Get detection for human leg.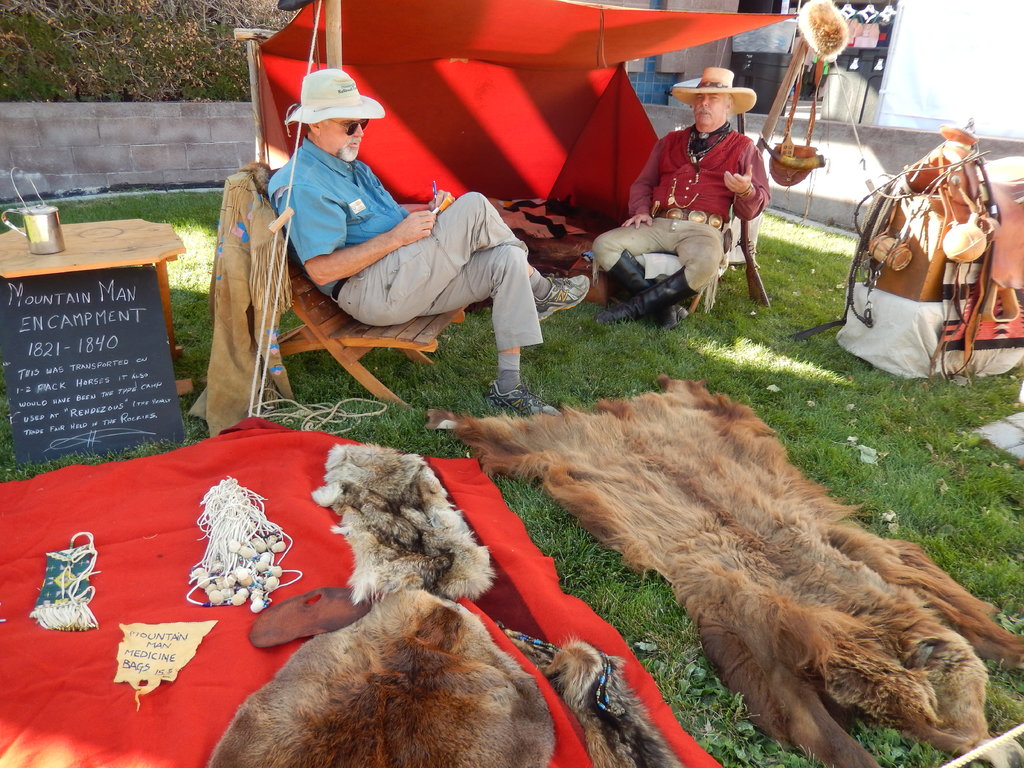
Detection: x1=591 y1=223 x2=728 y2=319.
